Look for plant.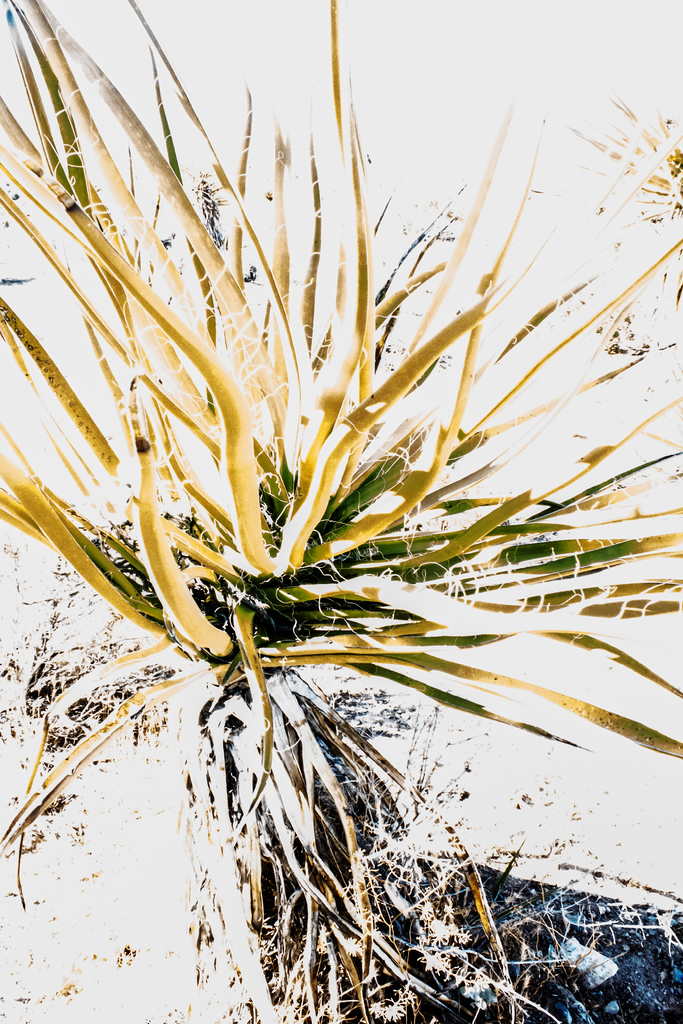
Found: crop(0, 28, 682, 1002).
